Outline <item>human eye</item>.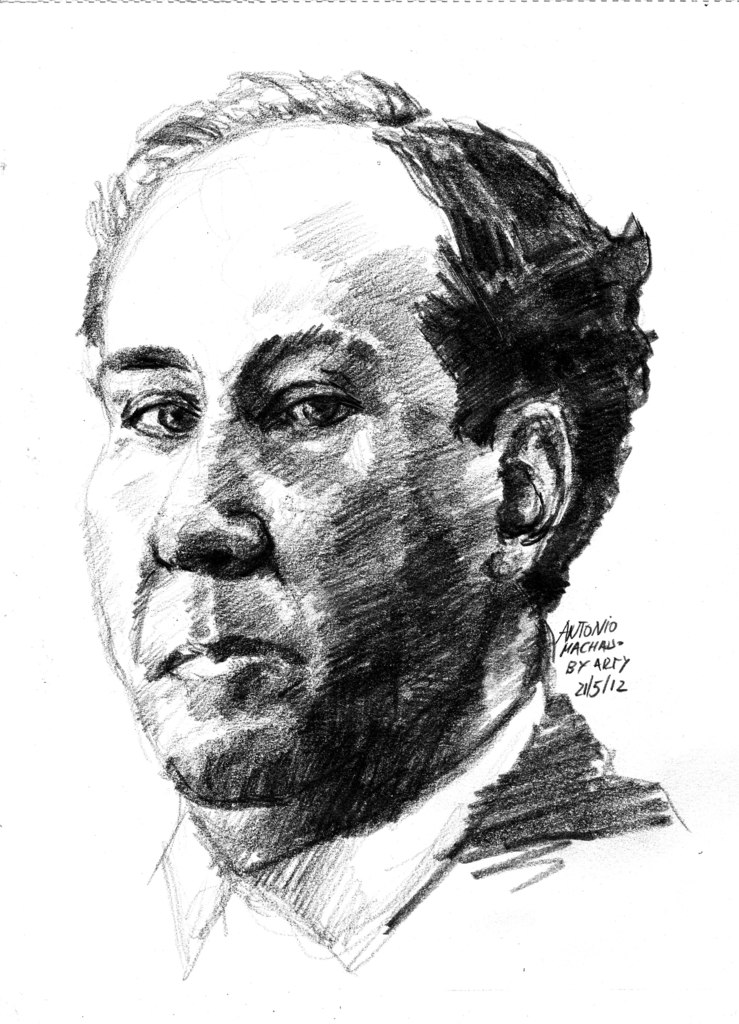
Outline: select_region(252, 363, 364, 442).
